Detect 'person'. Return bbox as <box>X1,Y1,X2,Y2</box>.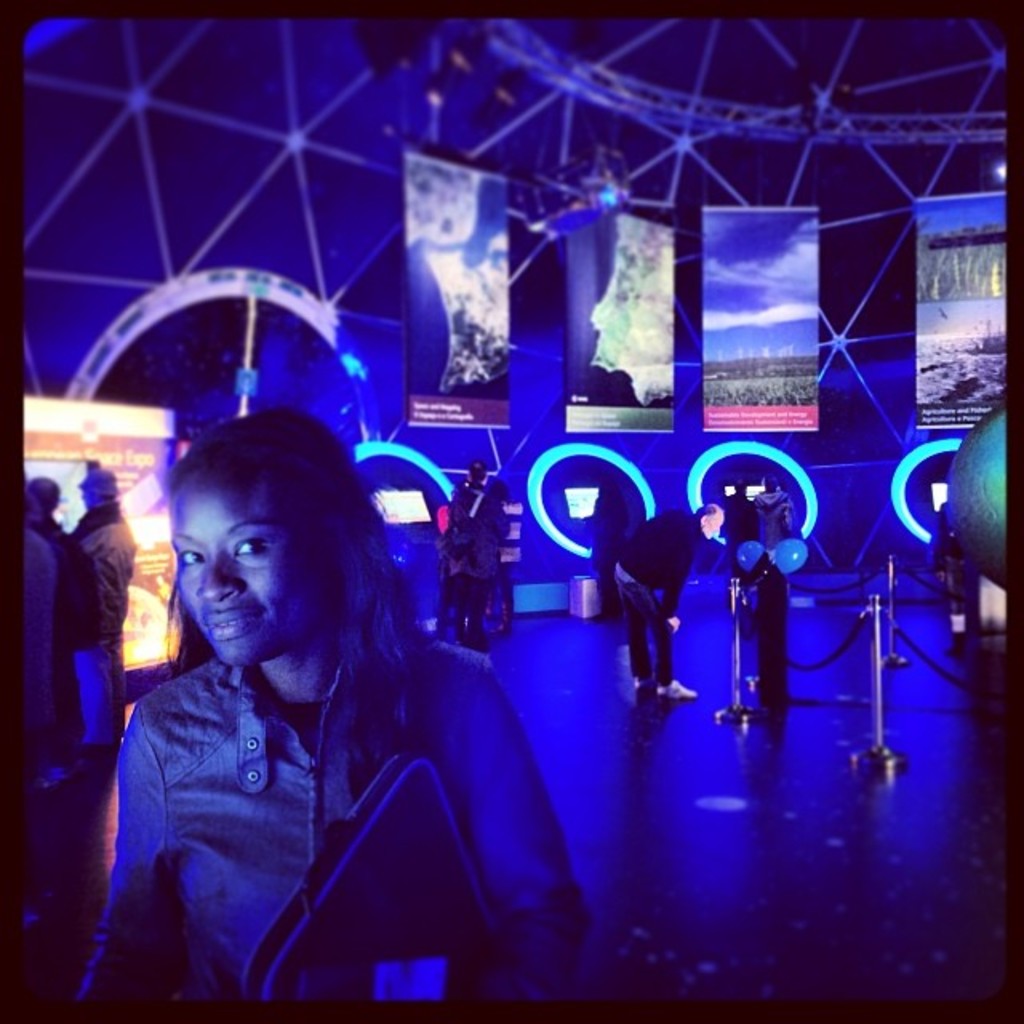
<box>725,478,760,581</box>.
